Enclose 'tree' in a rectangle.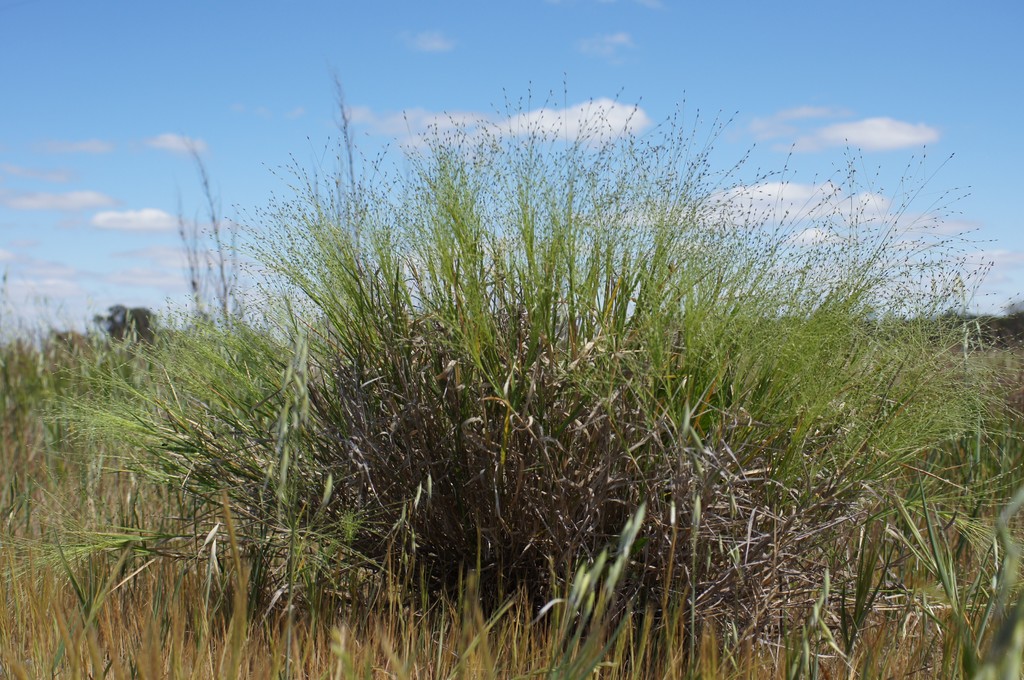
crop(0, 75, 1023, 676).
